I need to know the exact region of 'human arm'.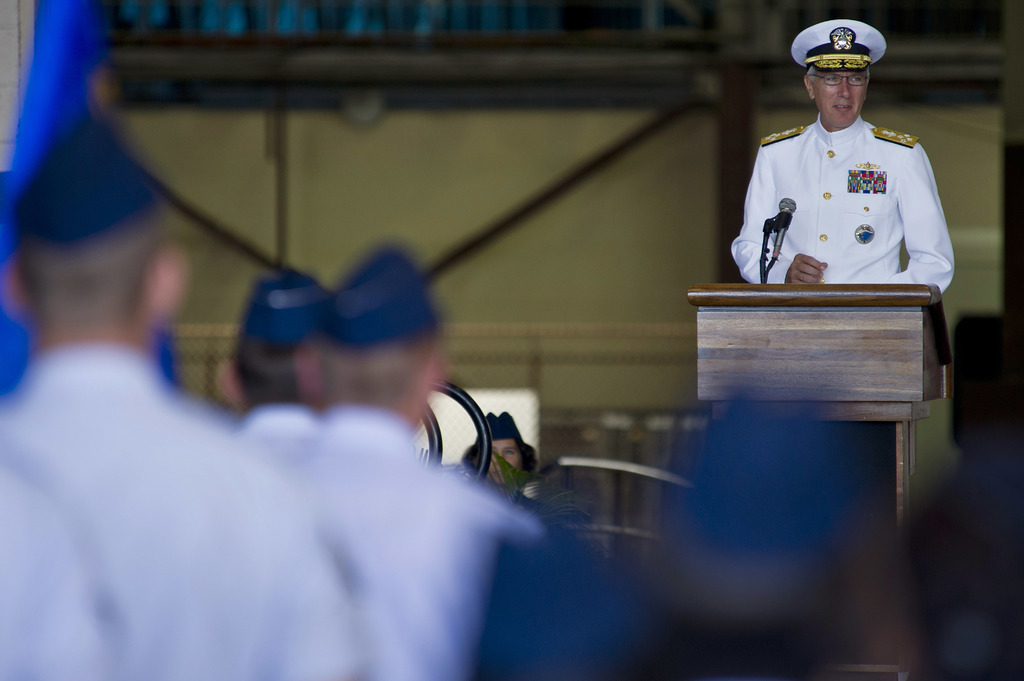
Region: x1=473, y1=478, x2=541, y2=658.
